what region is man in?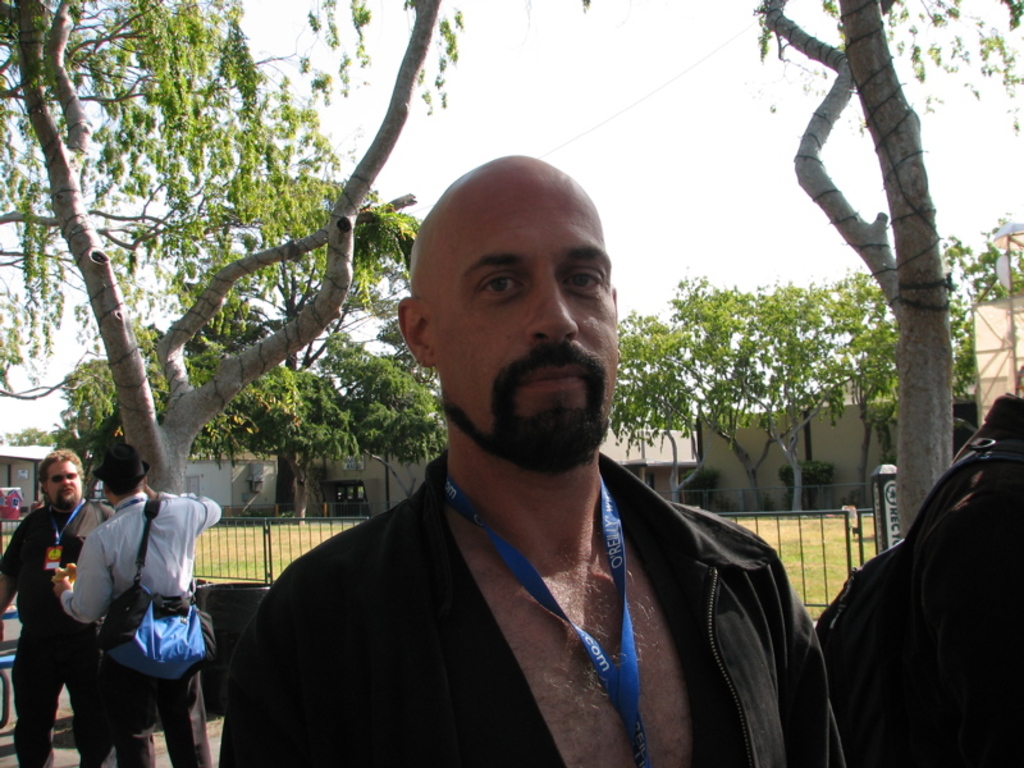
BBox(182, 151, 841, 756).
